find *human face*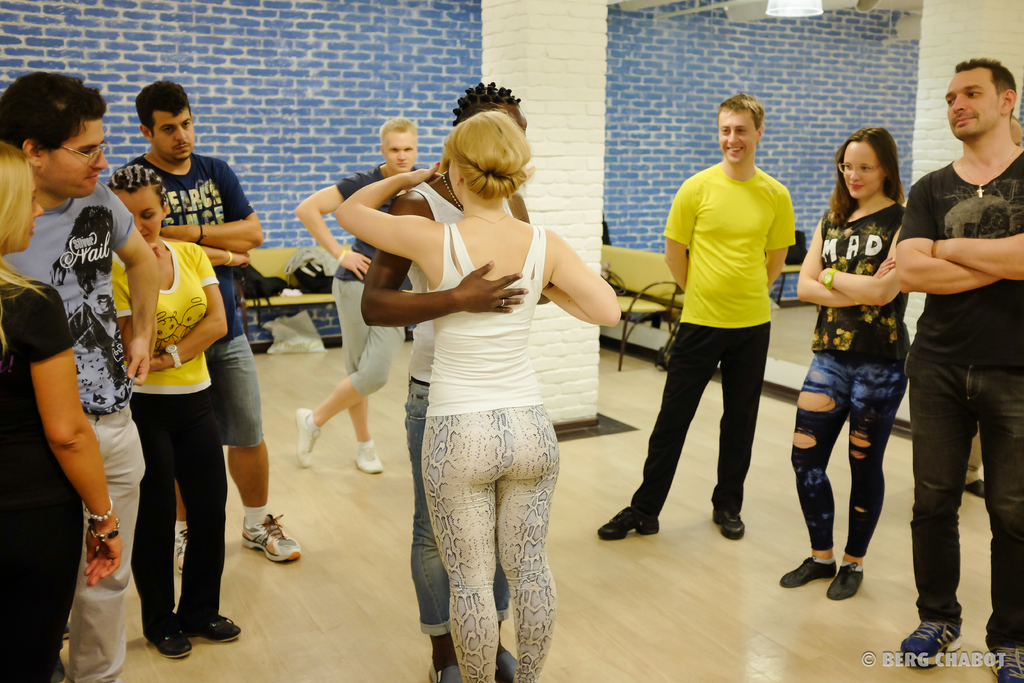
844/142/877/199
